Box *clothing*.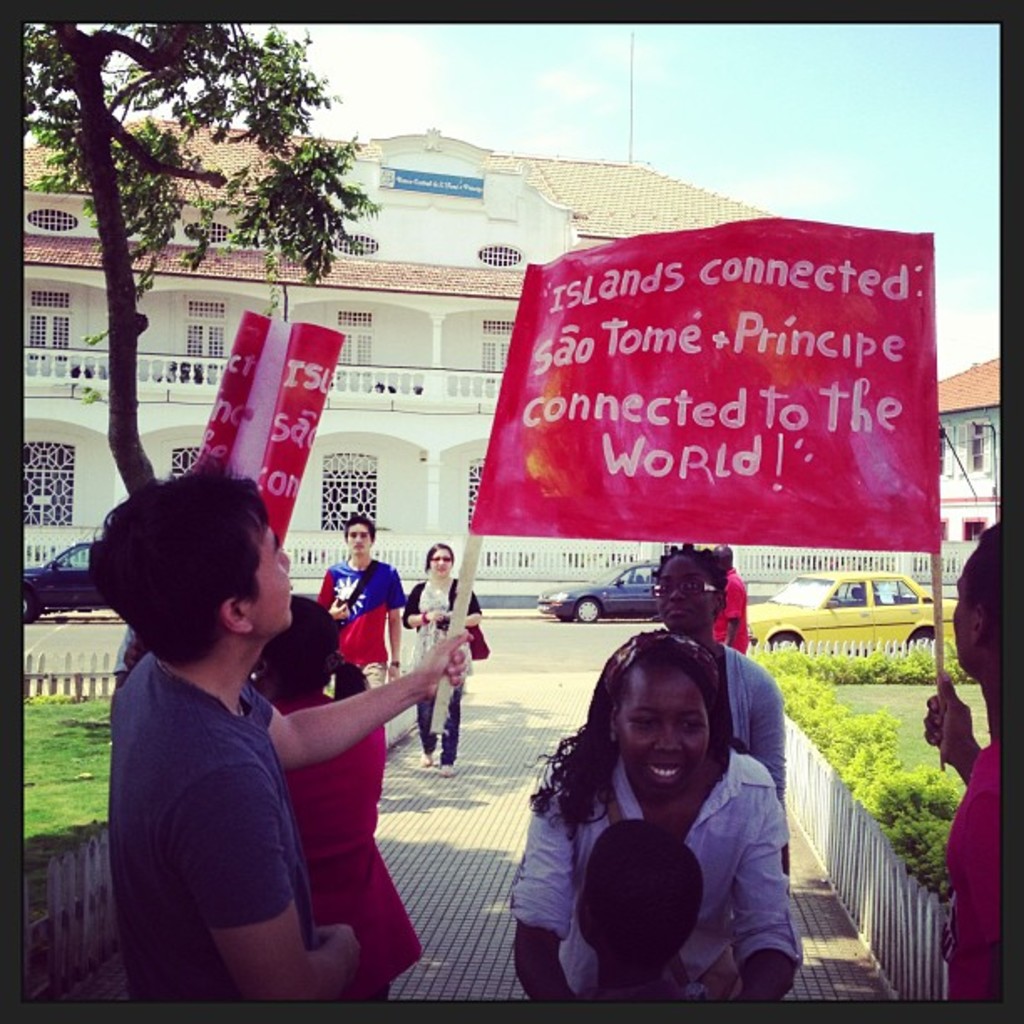
bbox=[105, 653, 320, 1002].
